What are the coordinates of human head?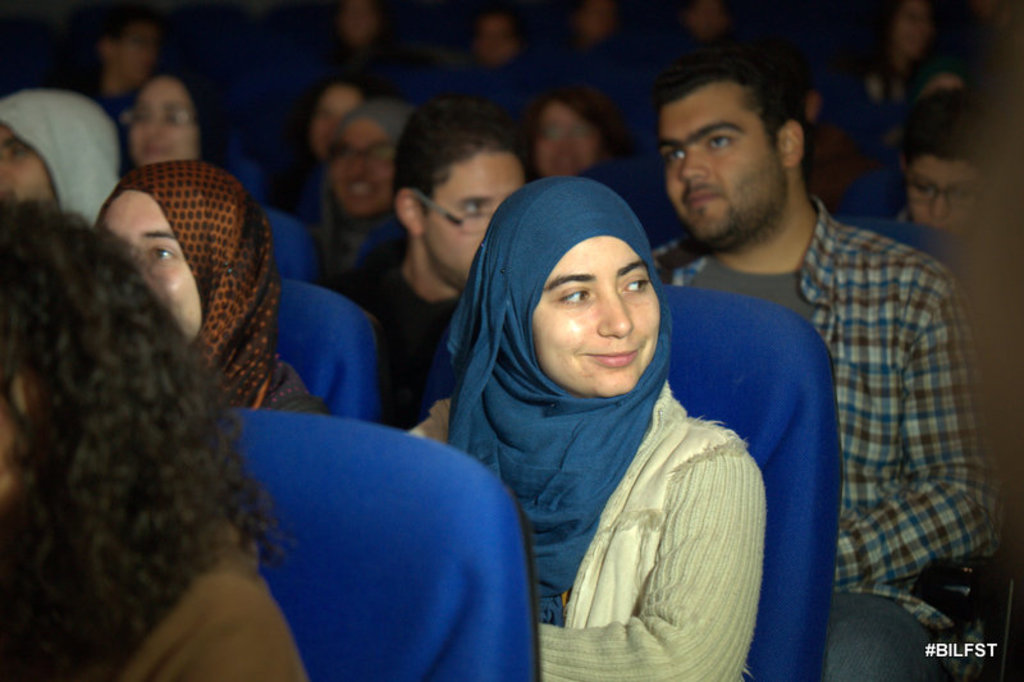
(x1=530, y1=96, x2=613, y2=177).
